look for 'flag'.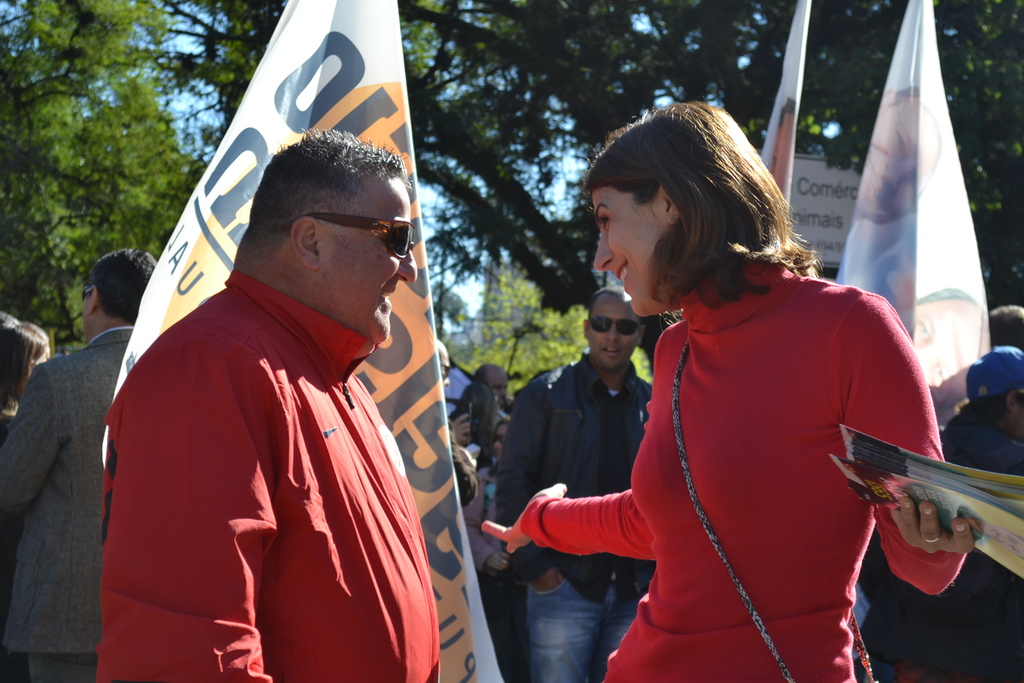
Found: {"left": 124, "top": 0, "right": 498, "bottom": 682}.
